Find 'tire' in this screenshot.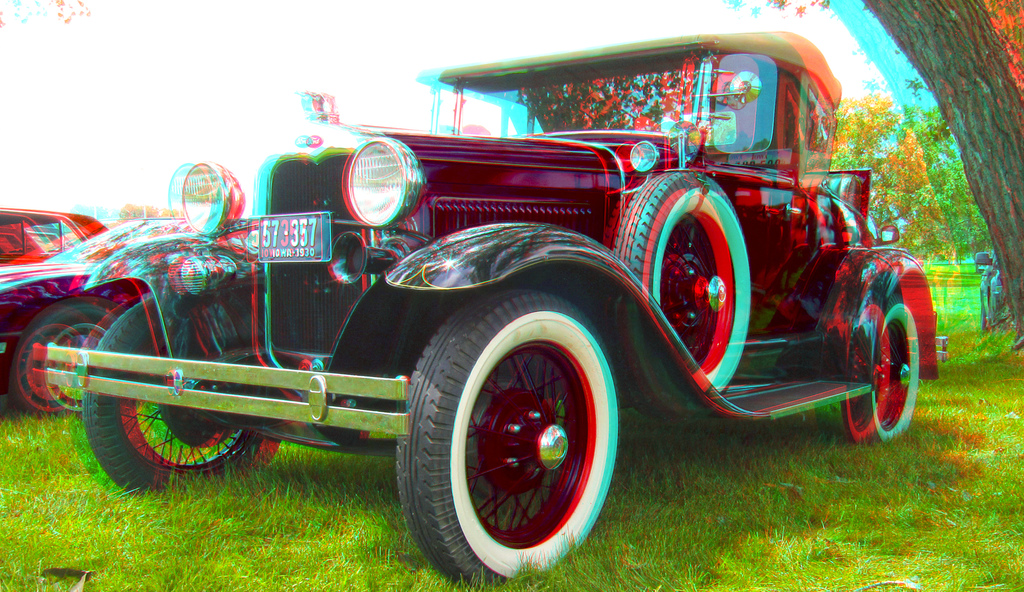
The bounding box for 'tire' is 401/284/627/591.
